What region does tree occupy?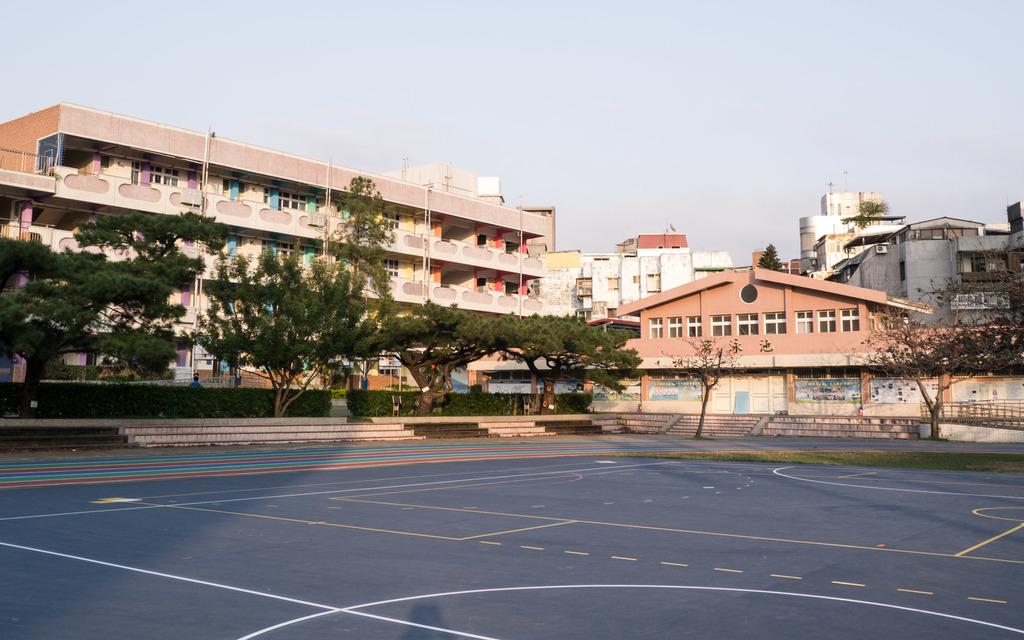
pyautogui.locateOnScreen(451, 304, 643, 410).
